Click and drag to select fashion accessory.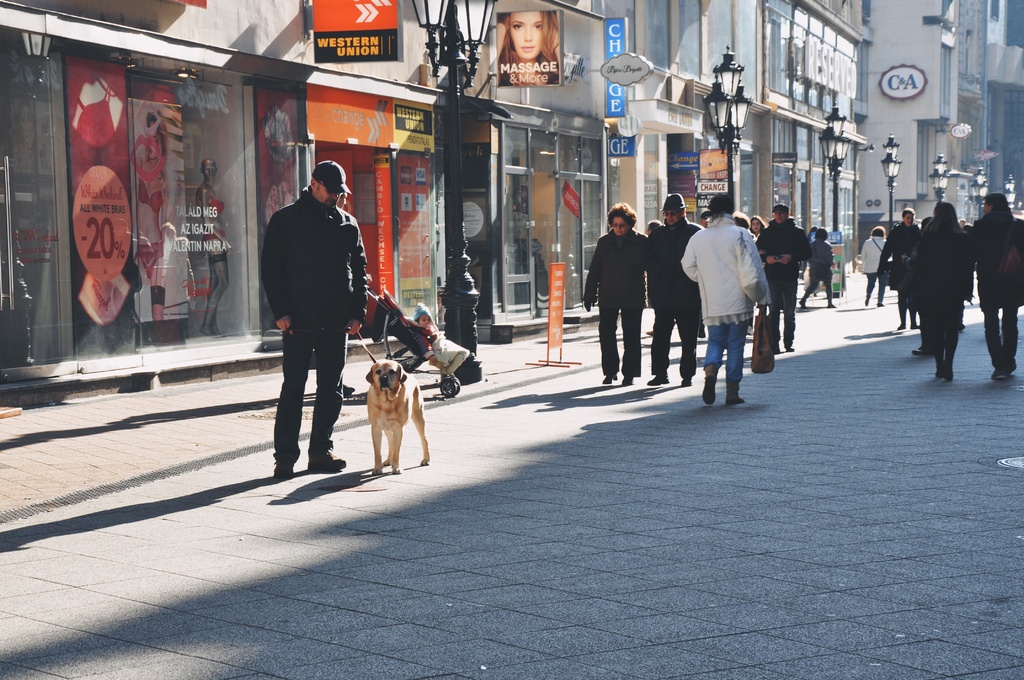
Selection: <box>799,297,807,311</box>.
